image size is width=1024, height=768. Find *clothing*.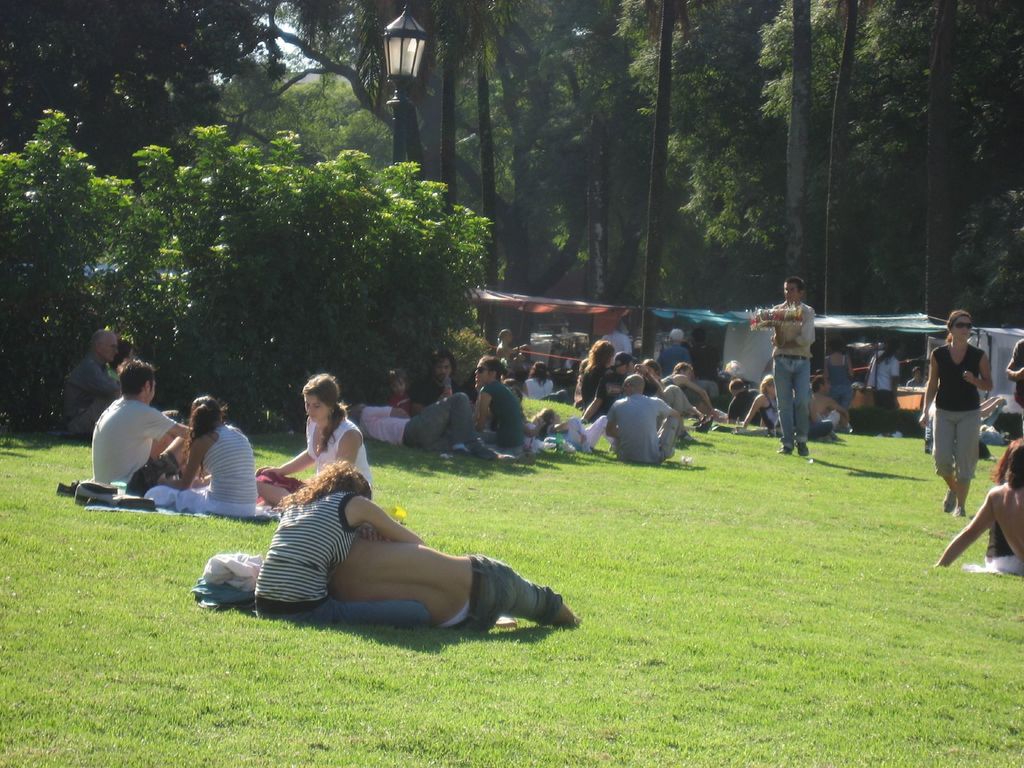
bbox=[374, 390, 420, 420].
